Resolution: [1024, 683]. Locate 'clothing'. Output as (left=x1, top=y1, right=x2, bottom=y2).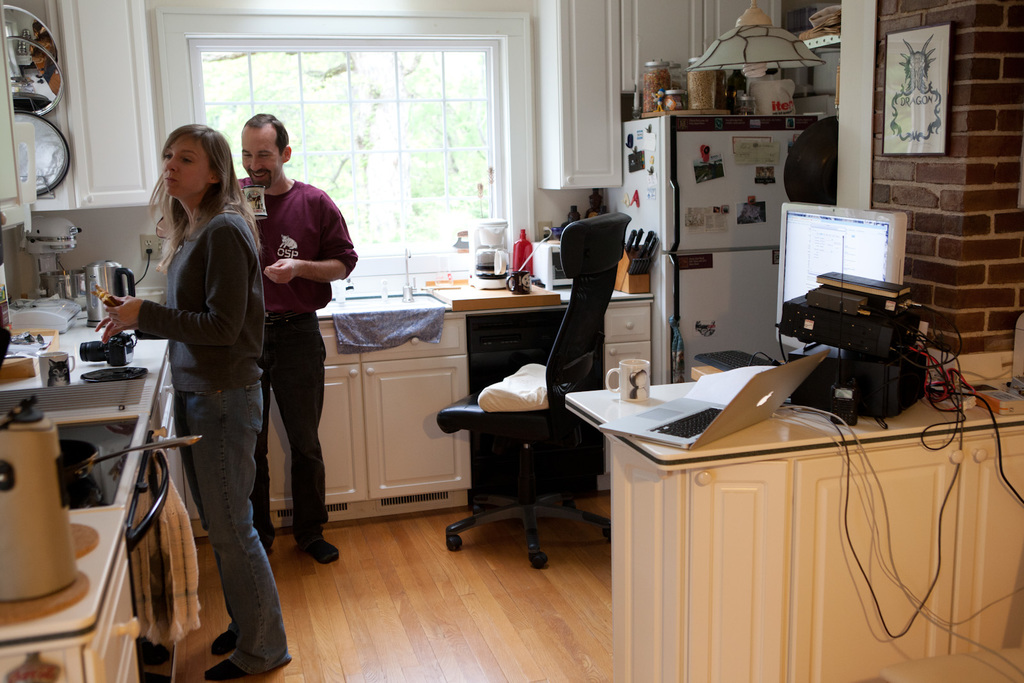
(left=112, top=149, right=260, bottom=617).
